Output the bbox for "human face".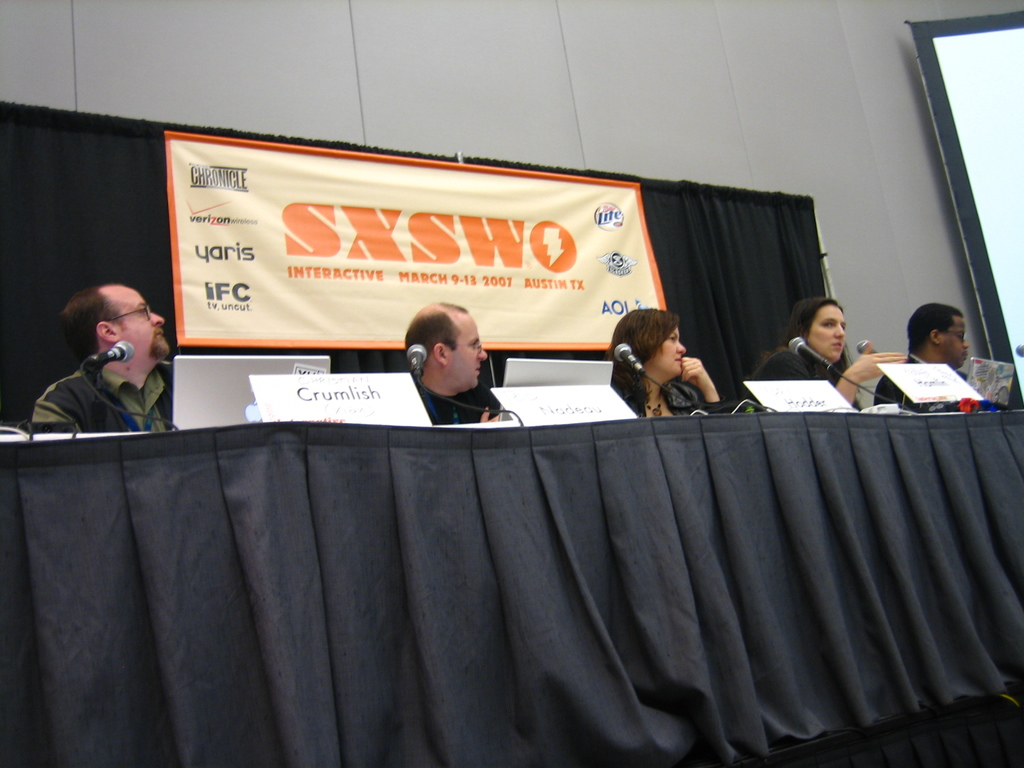
941,315,970,367.
